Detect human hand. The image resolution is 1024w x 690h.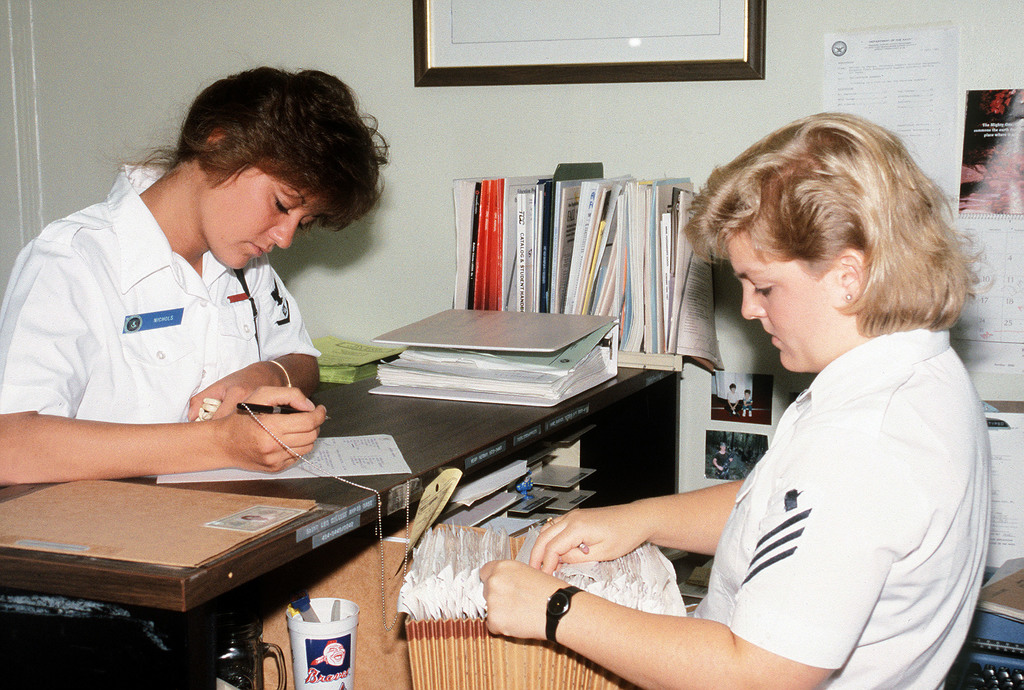
x1=527, y1=509, x2=649, y2=579.
